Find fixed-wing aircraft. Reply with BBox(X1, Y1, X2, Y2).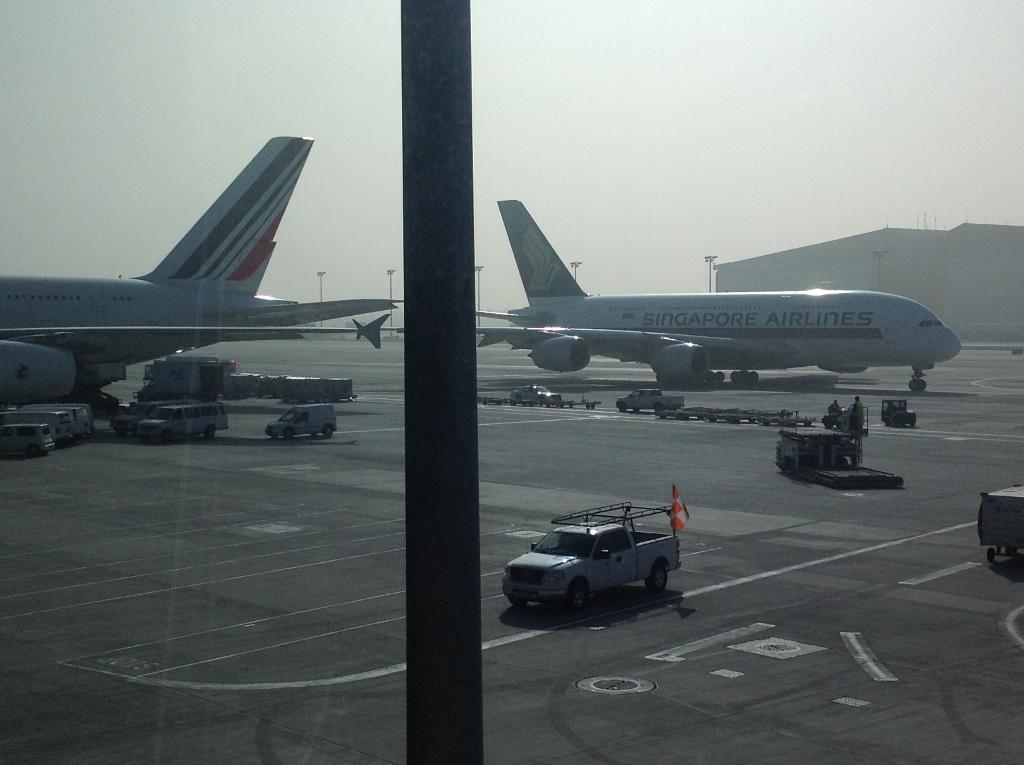
BBox(478, 198, 963, 396).
